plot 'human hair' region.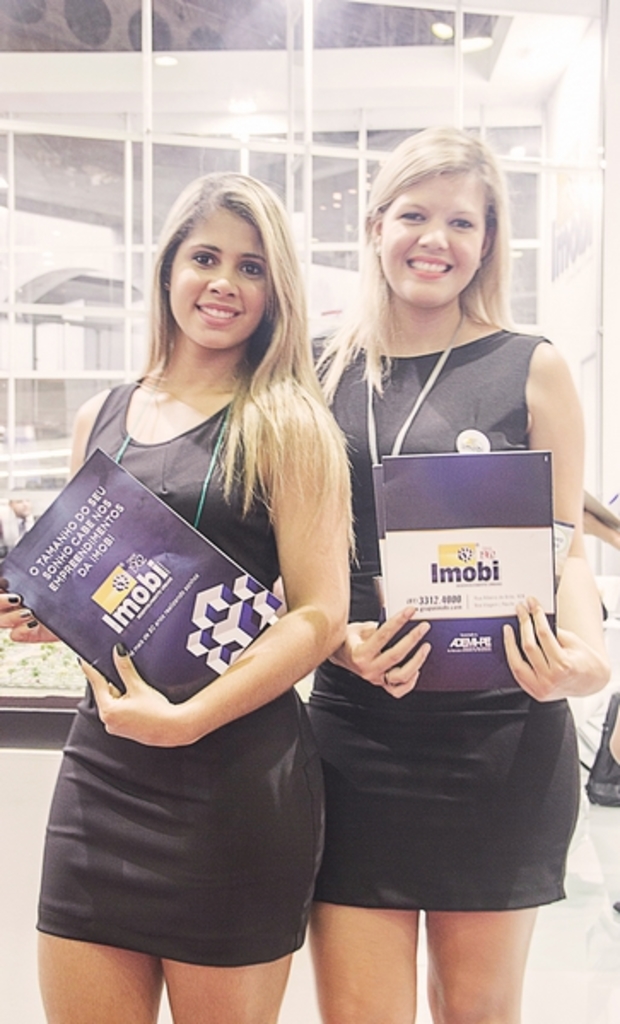
Plotted at (104,164,331,536).
